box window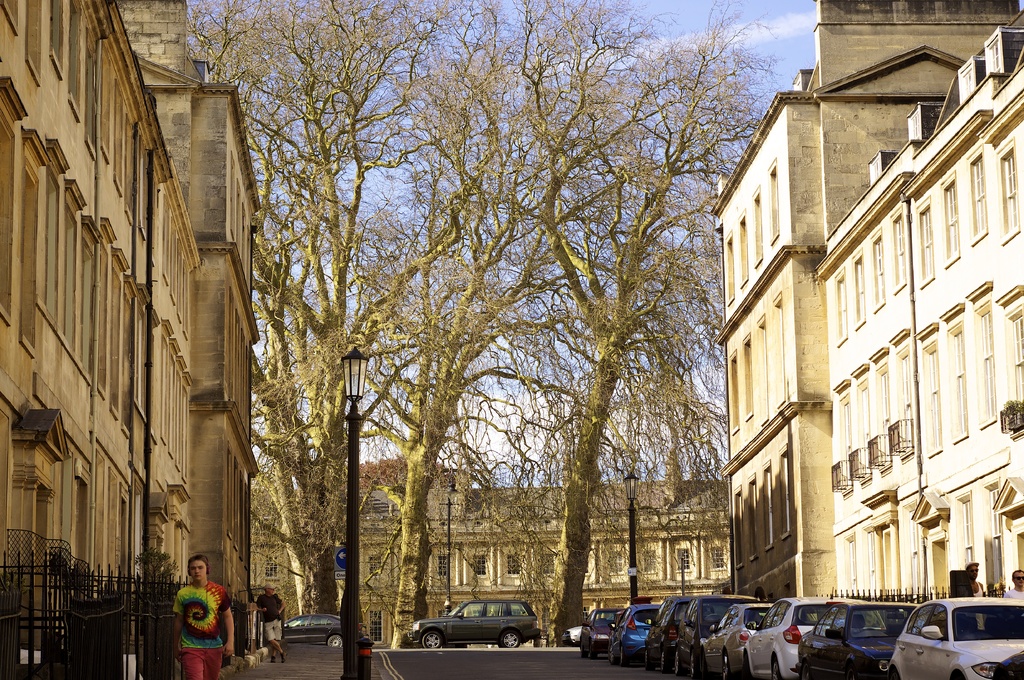
(left=845, top=532, right=855, bottom=594)
